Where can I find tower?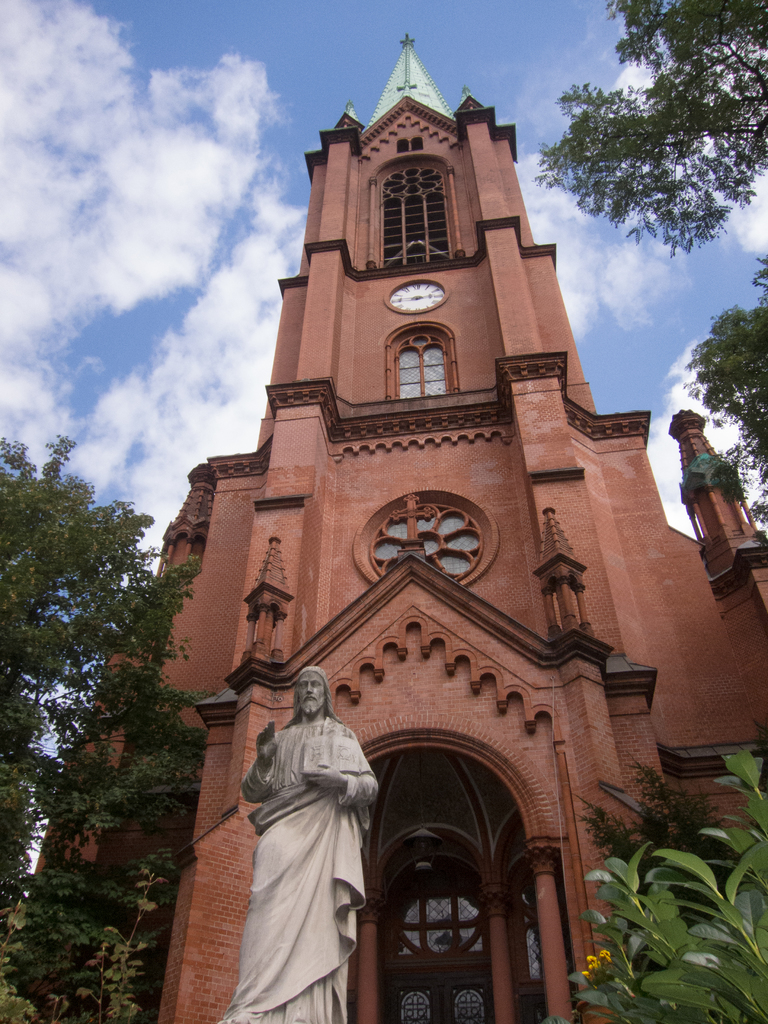
You can find it at [left=136, top=22, right=715, bottom=935].
